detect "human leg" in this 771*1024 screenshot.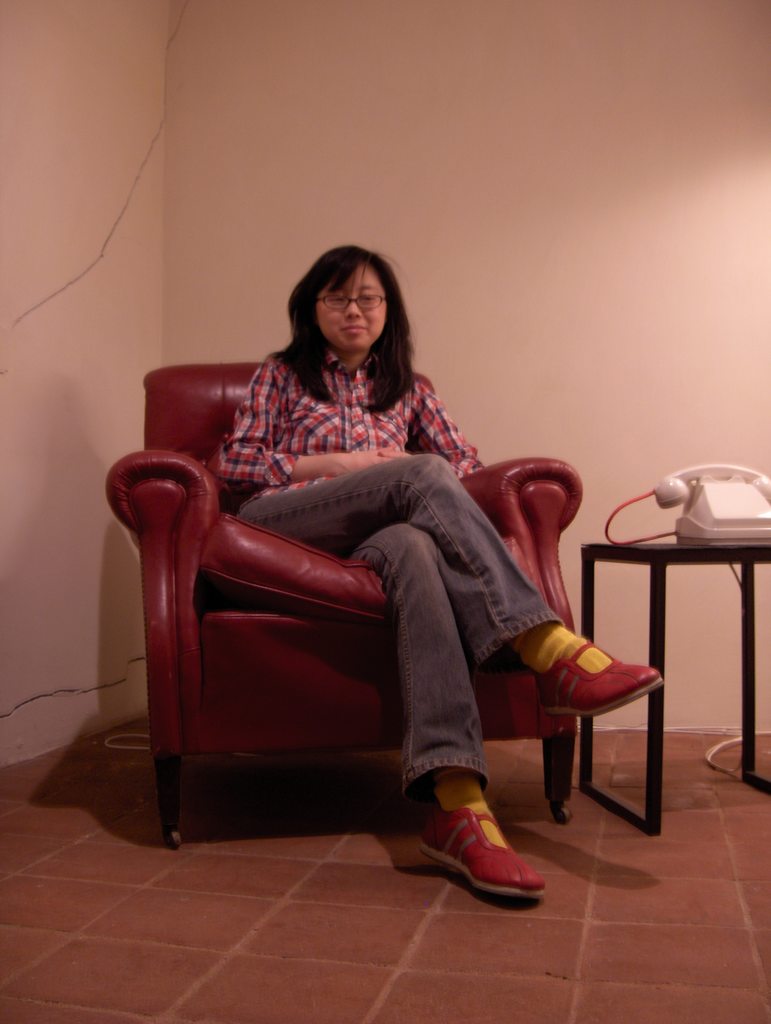
Detection: [x1=242, y1=452, x2=662, y2=712].
